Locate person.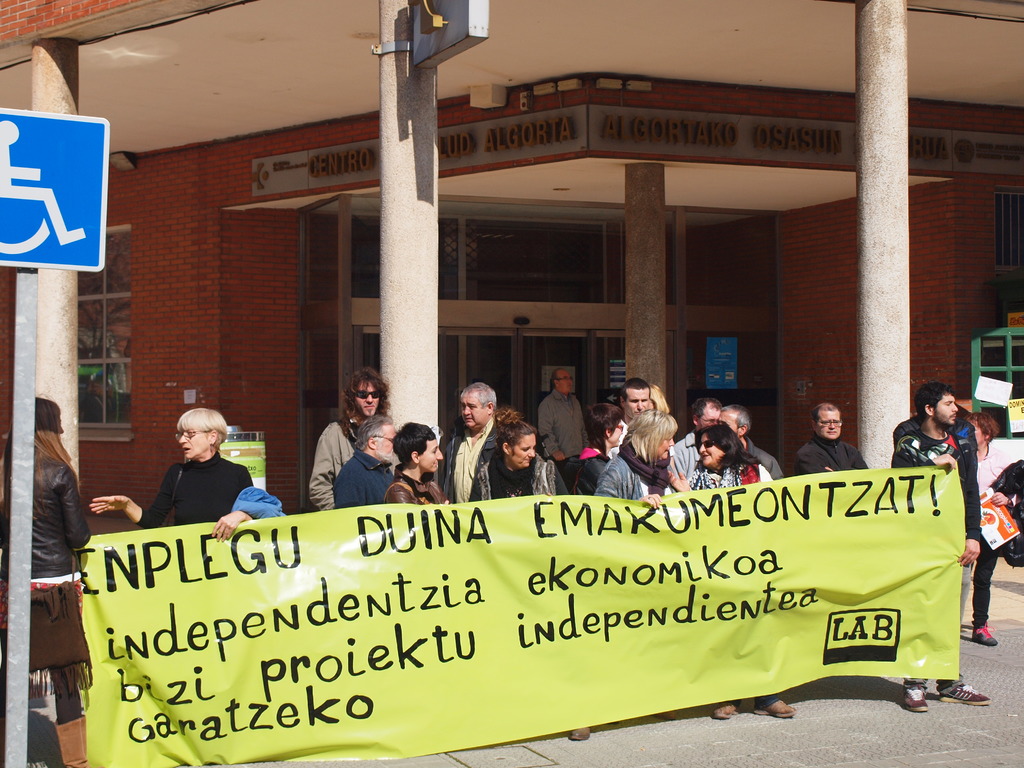
Bounding box: [0, 392, 106, 767].
